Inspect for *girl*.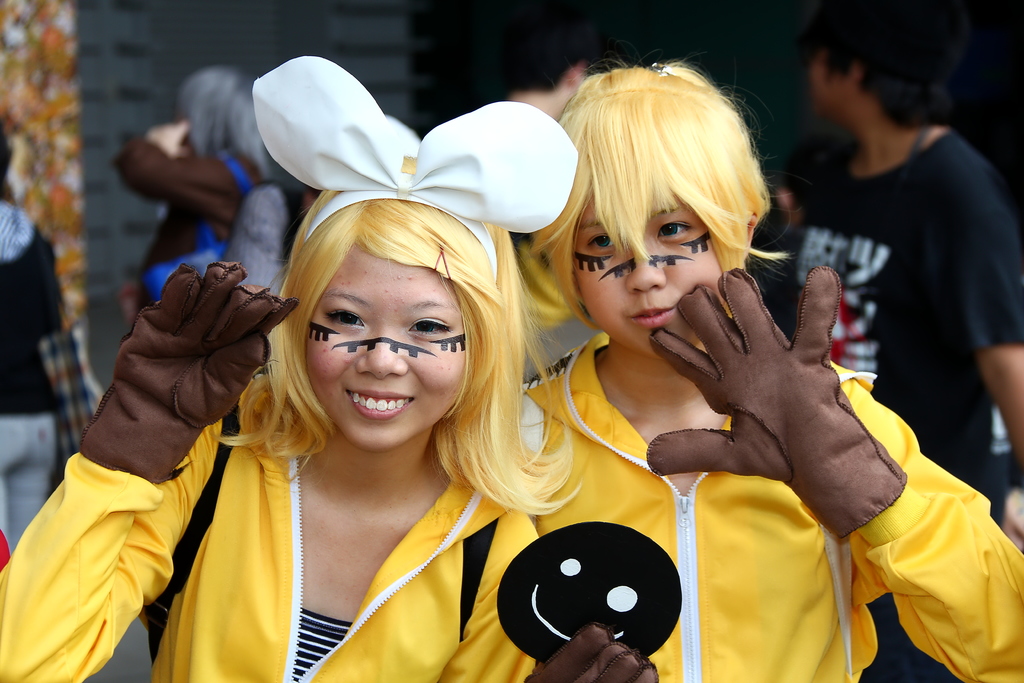
Inspection: bbox(0, 58, 539, 682).
